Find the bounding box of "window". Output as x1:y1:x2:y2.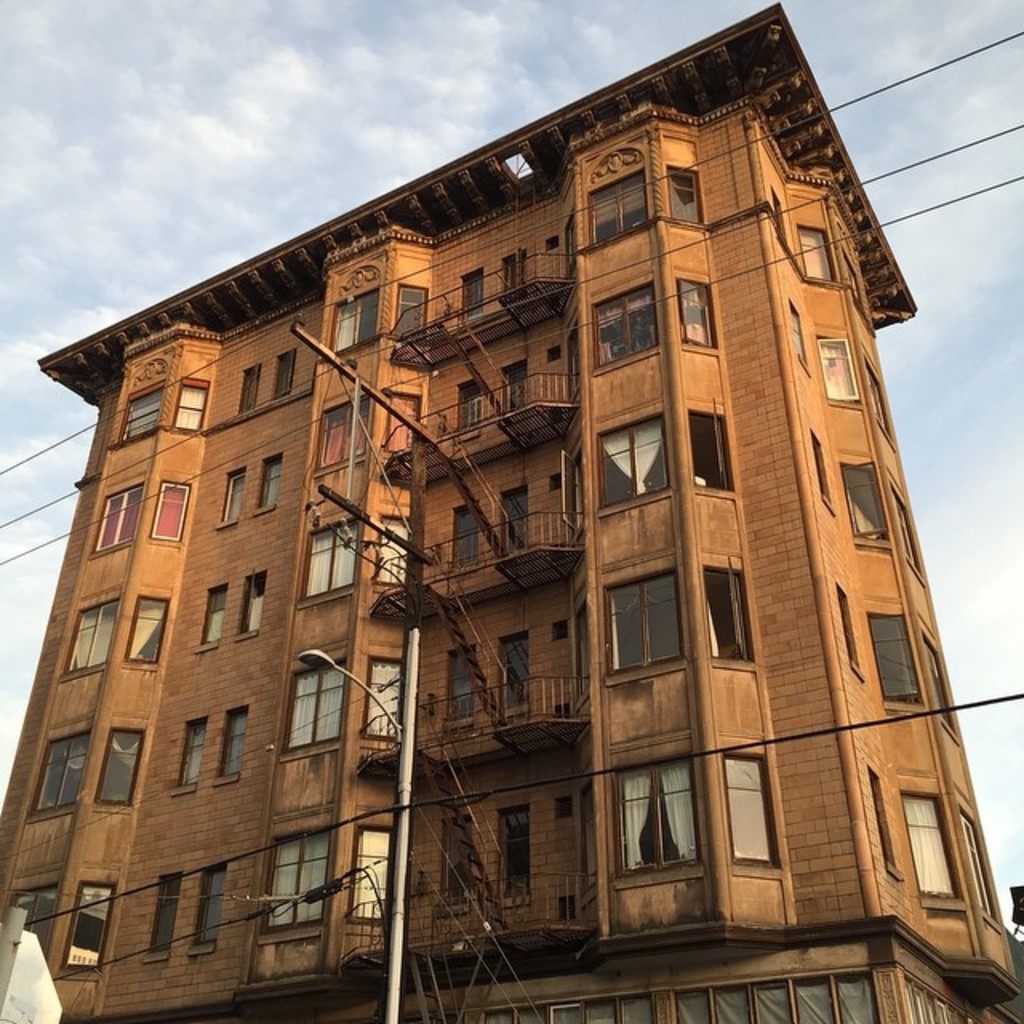
502:246:528:294.
